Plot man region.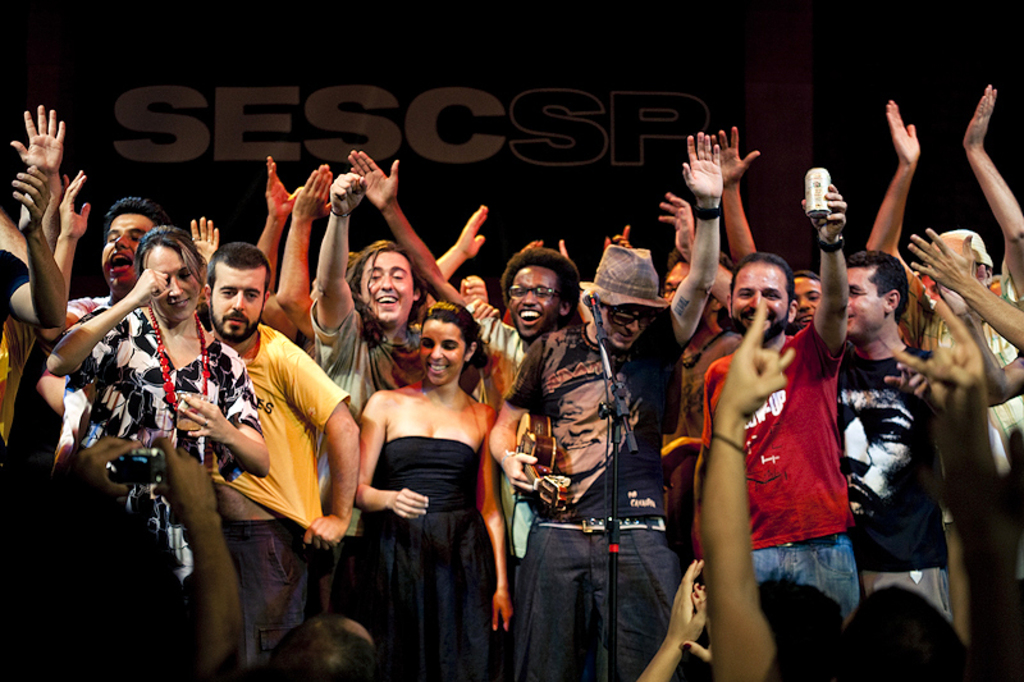
Plotted at {"left": 61, "top": 200, "right": 169, "bottom": 326}.
